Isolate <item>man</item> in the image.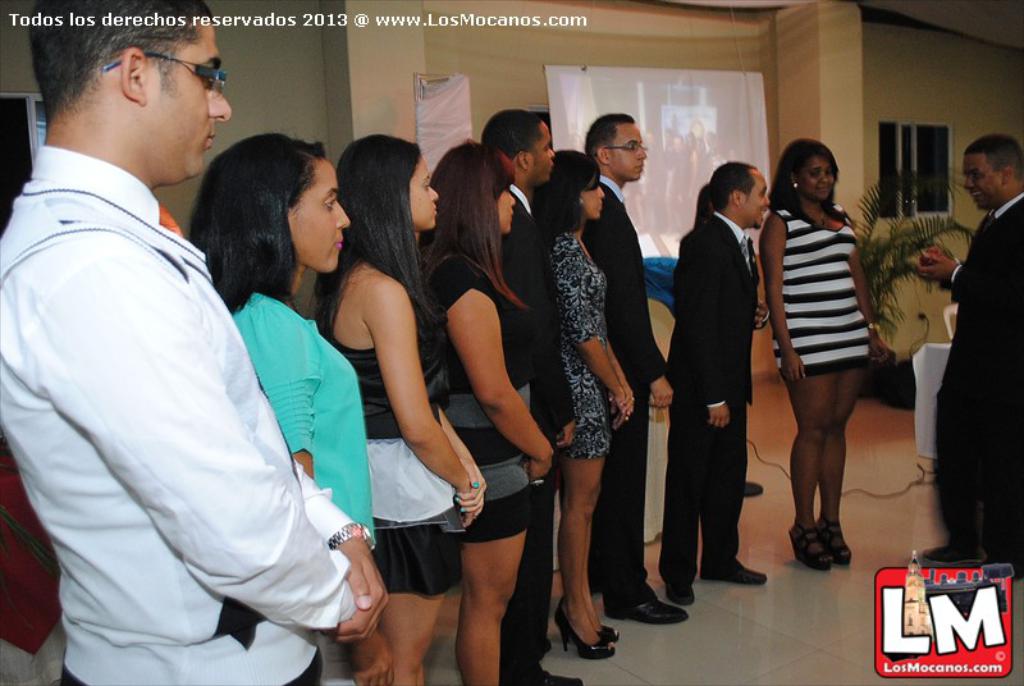
Isolated region: [906, 136, 1023, 577].
